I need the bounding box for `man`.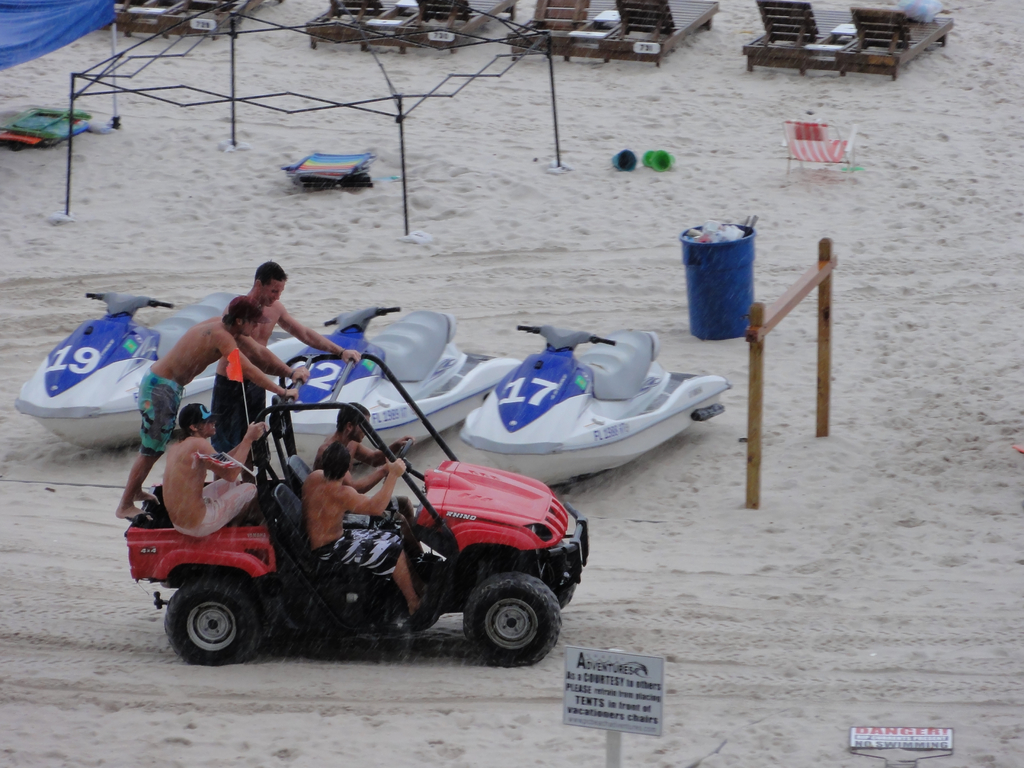
Here it is: 207:259:361:479.
